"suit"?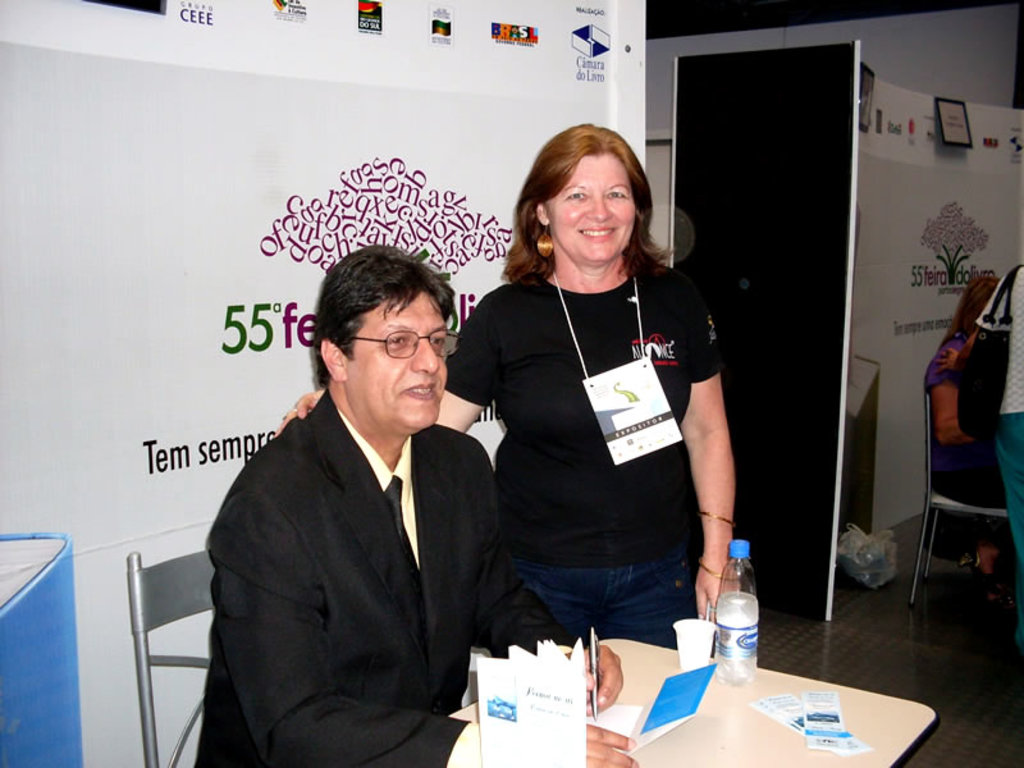
(193,390,586,762)
